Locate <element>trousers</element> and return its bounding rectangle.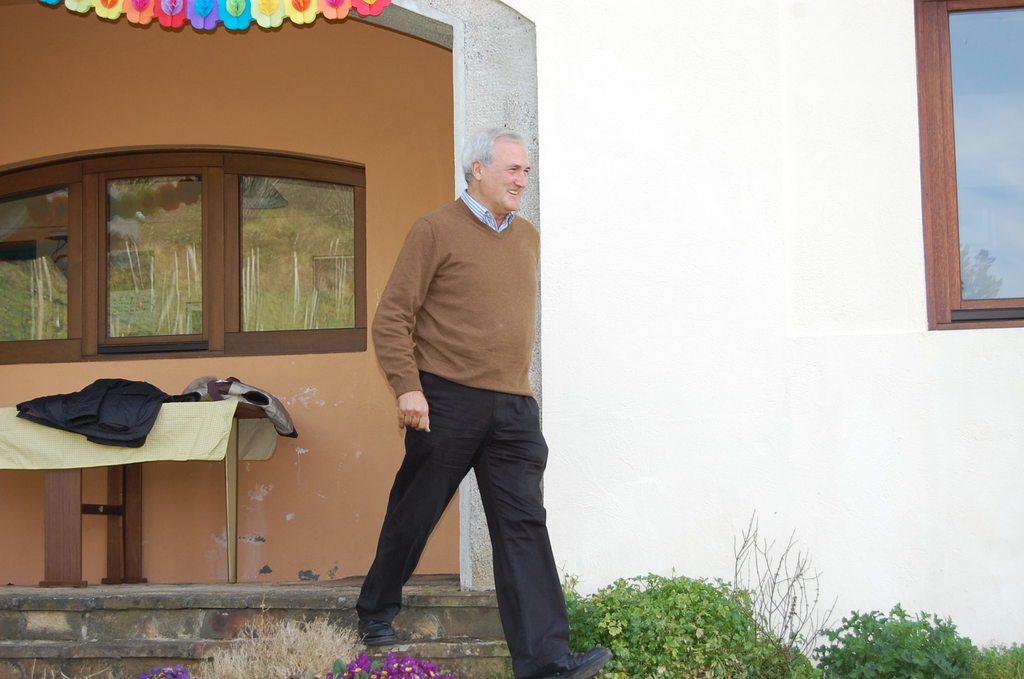
BBox(339, 381, 579, 631).
